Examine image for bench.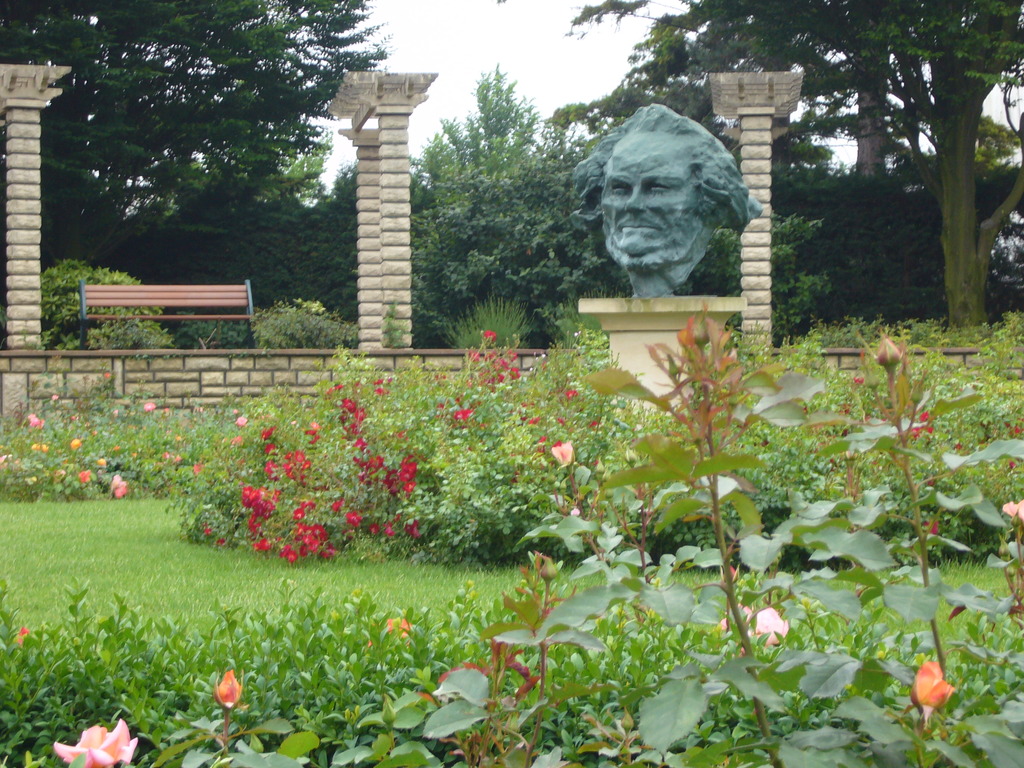
Examination result: Rect(71, 249, 251, 323).
